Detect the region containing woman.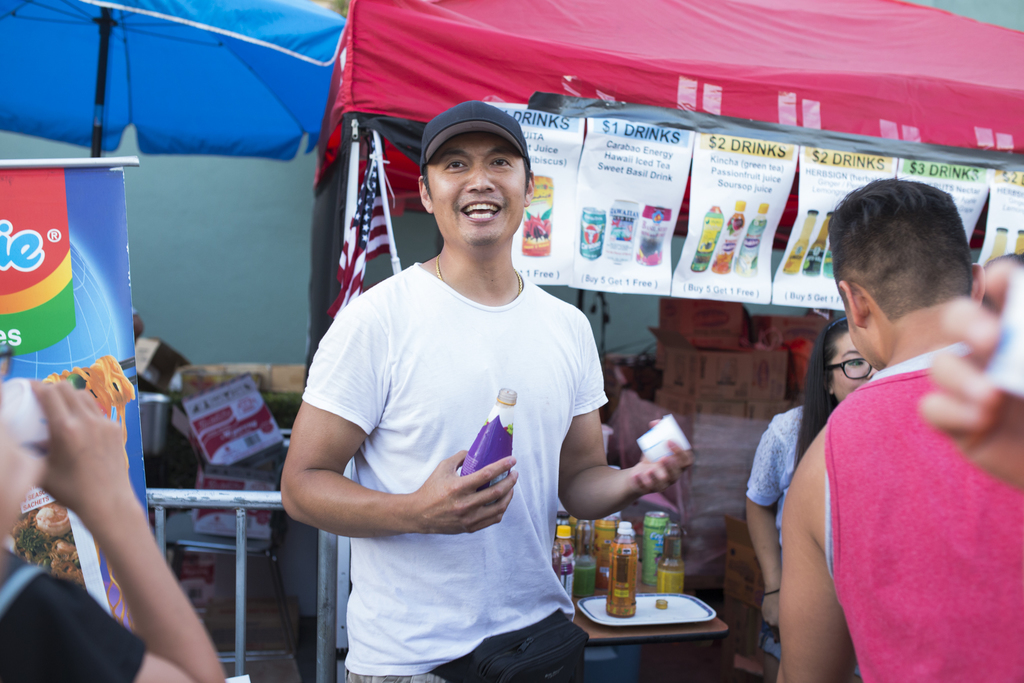
box(0, 381, 225, 682).
